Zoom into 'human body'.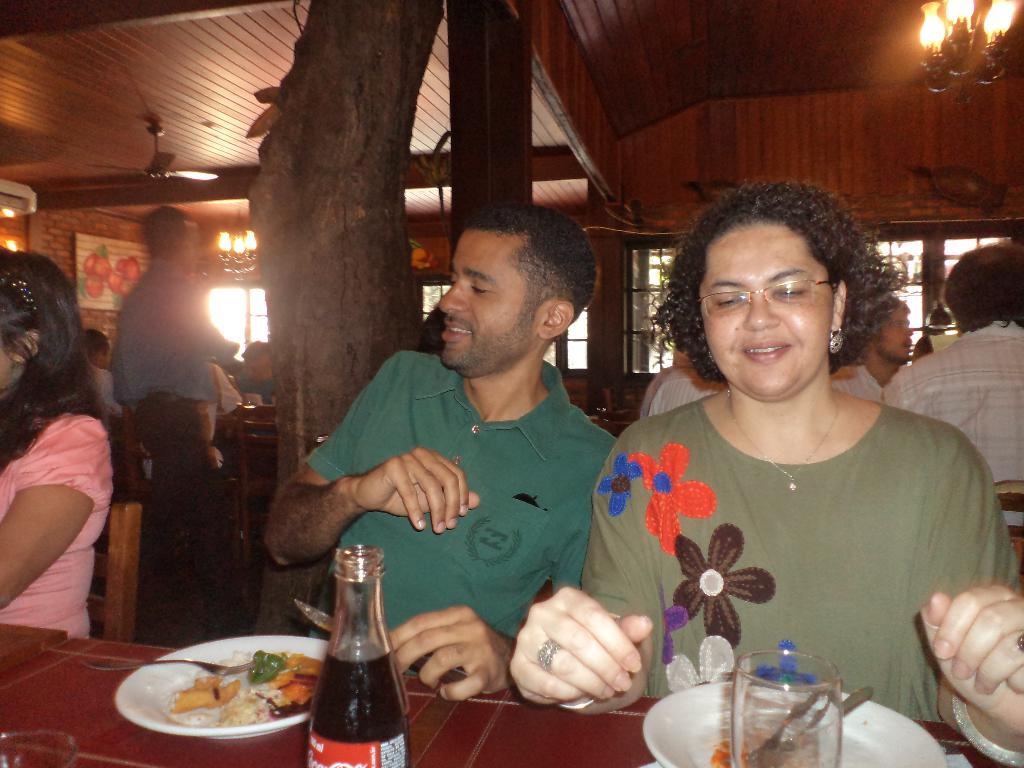
Zoom target: detection(838, 294, 913, 399).
